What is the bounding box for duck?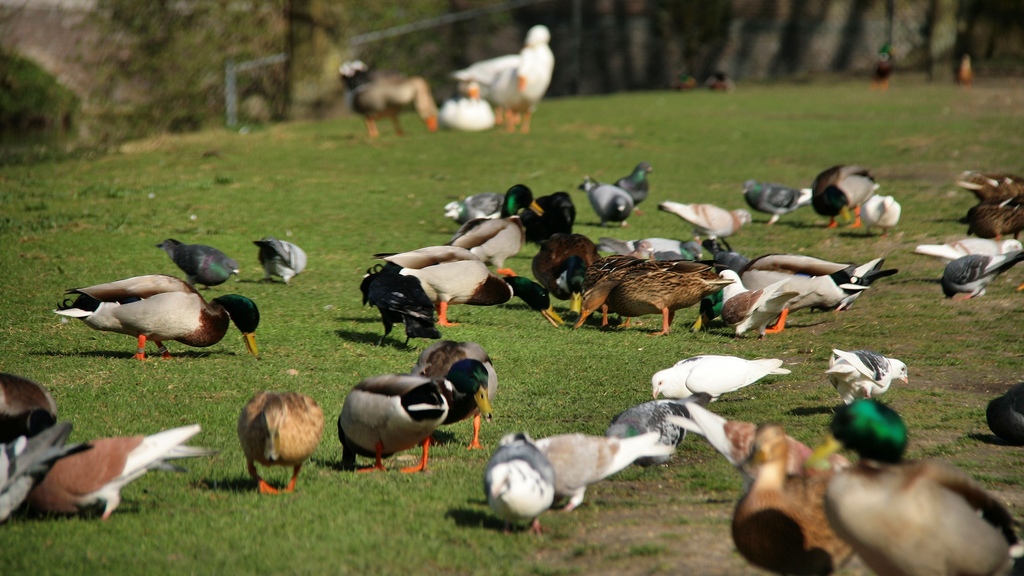
61 256 234 361.
